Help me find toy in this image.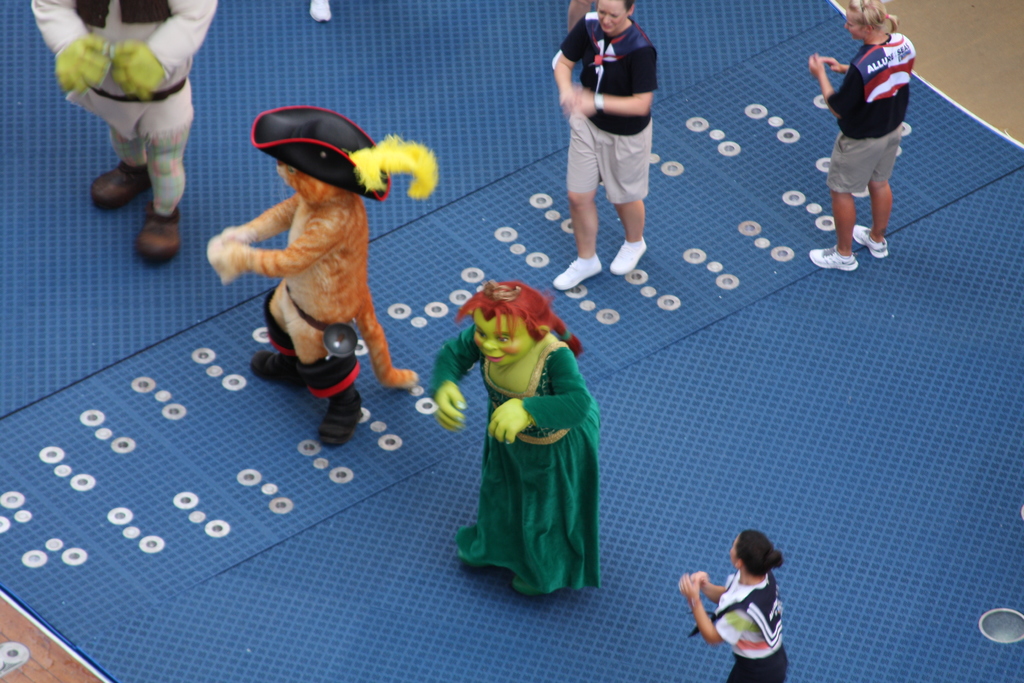
Found it: {"left": 431, "top": 278, "right": 603, "bottom": 597}.
